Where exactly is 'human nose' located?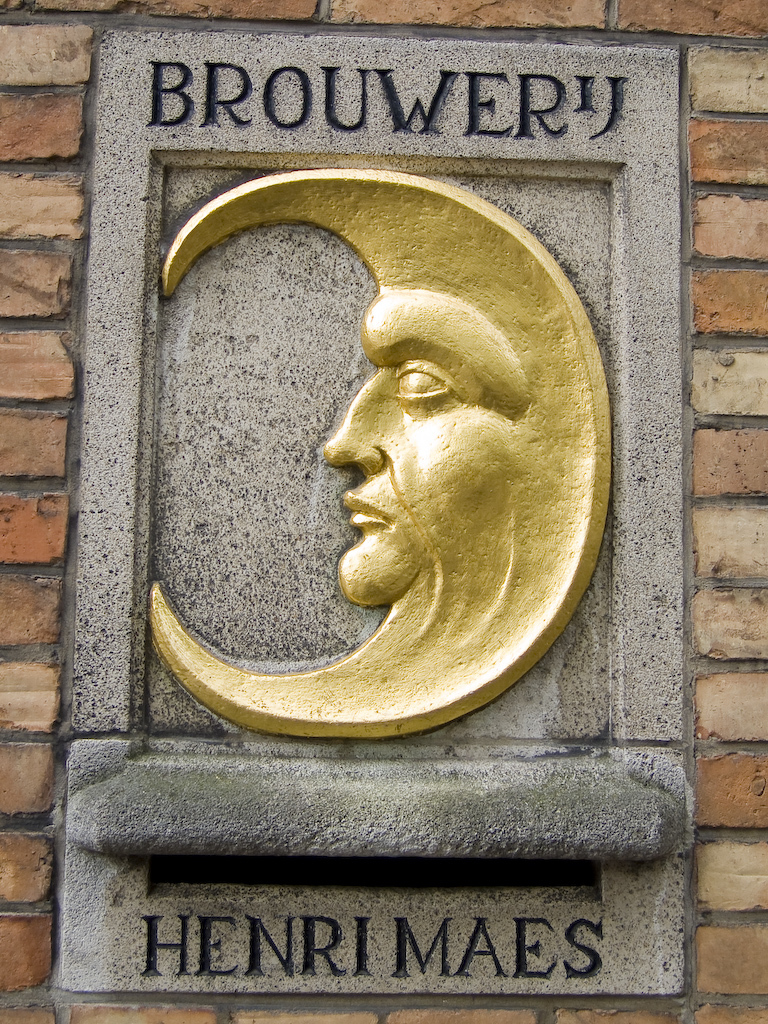
Its bounding box is [x1=323, y1=374, x2=392, y2=490].
